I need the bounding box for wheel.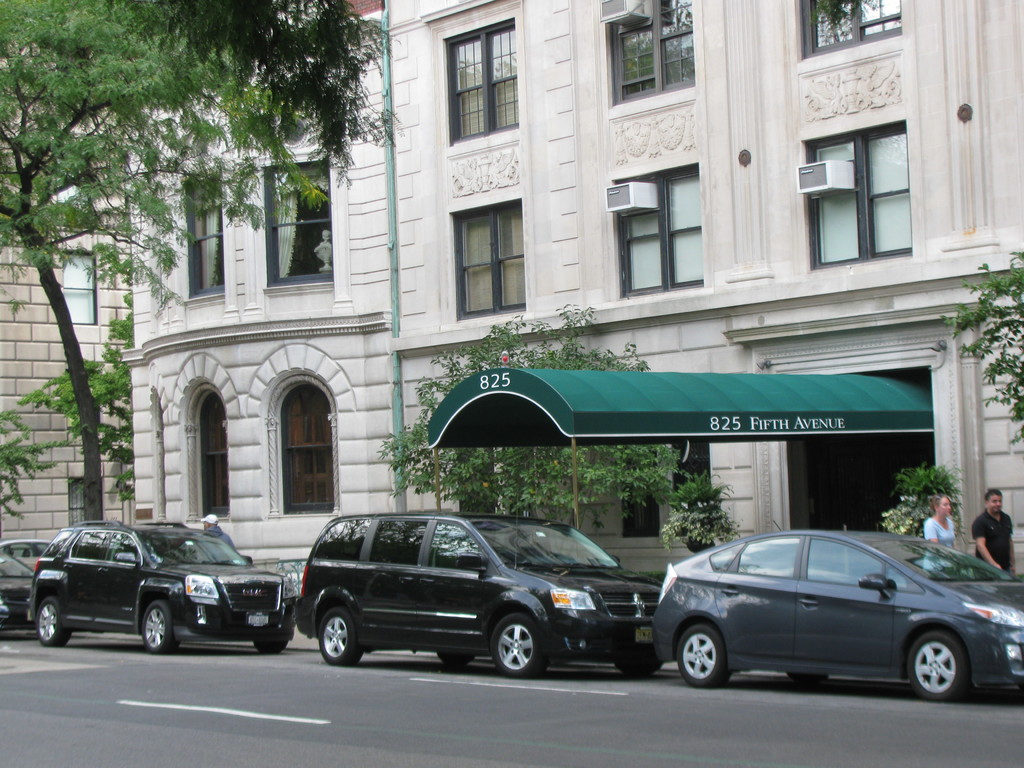
Here it is: (618, 663, 662, 678).
